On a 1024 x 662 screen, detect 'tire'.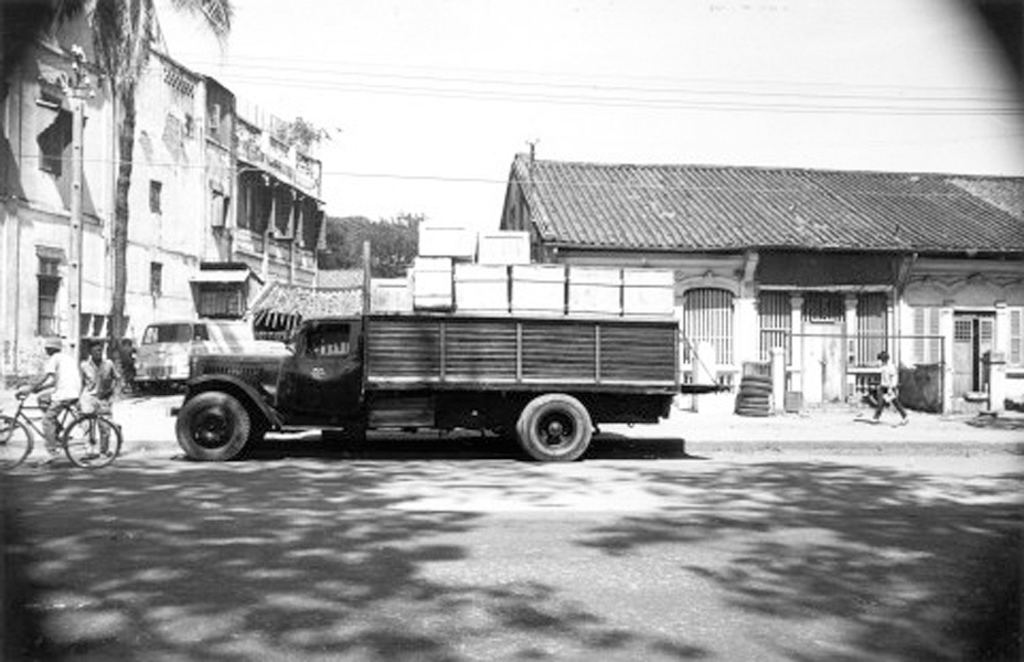
region(167, 378, 259, 466).
